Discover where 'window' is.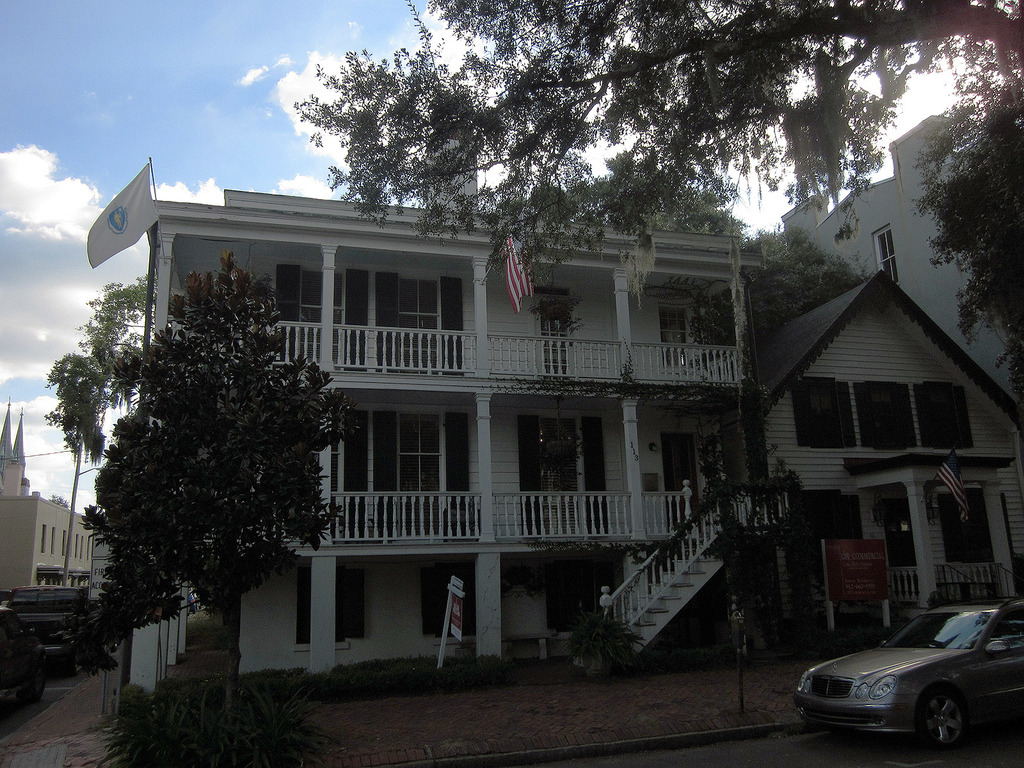
Discovered at [659, 433, 700, 531].
